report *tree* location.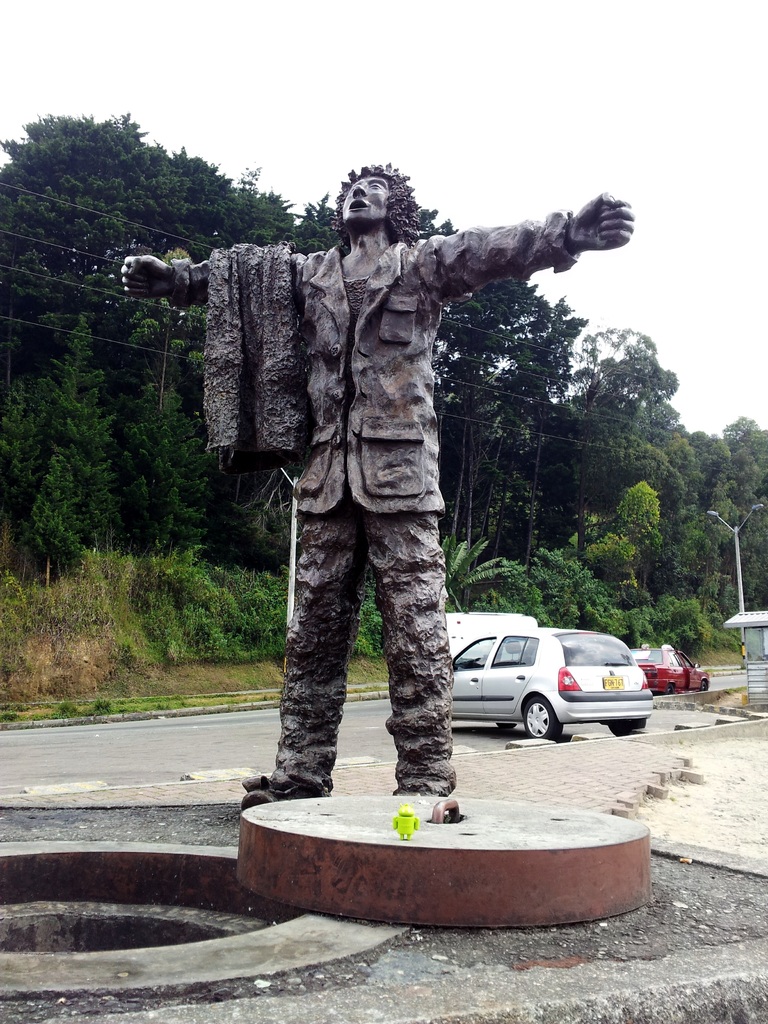
Report: bbox=[0, 108, 236, 380].
